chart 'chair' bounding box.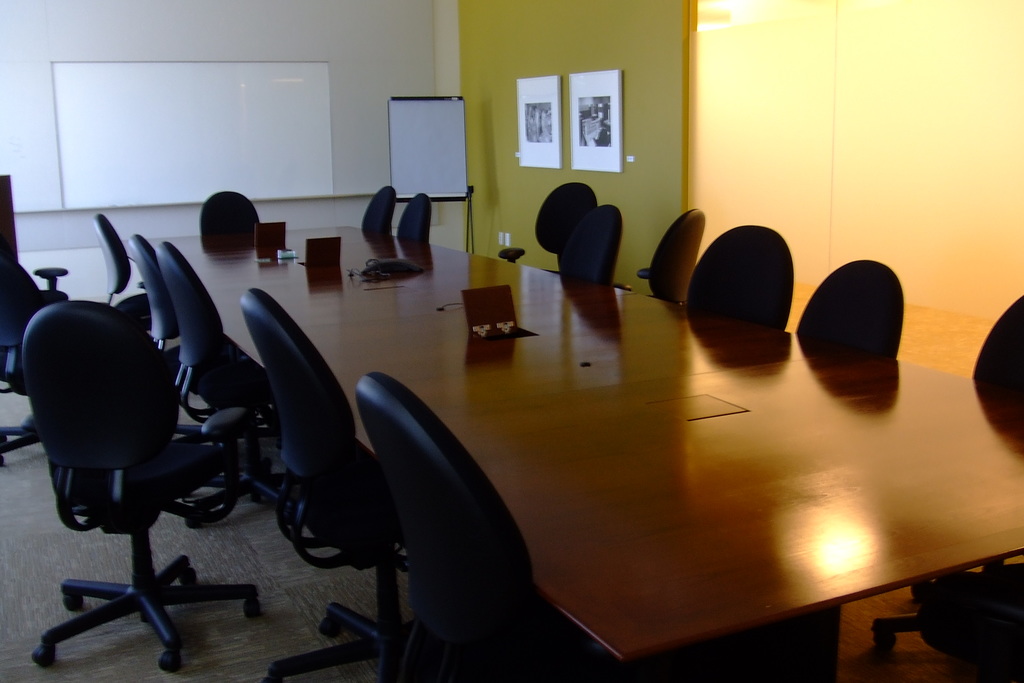
Charted: <region>495, 178, 600, 276</region>.
